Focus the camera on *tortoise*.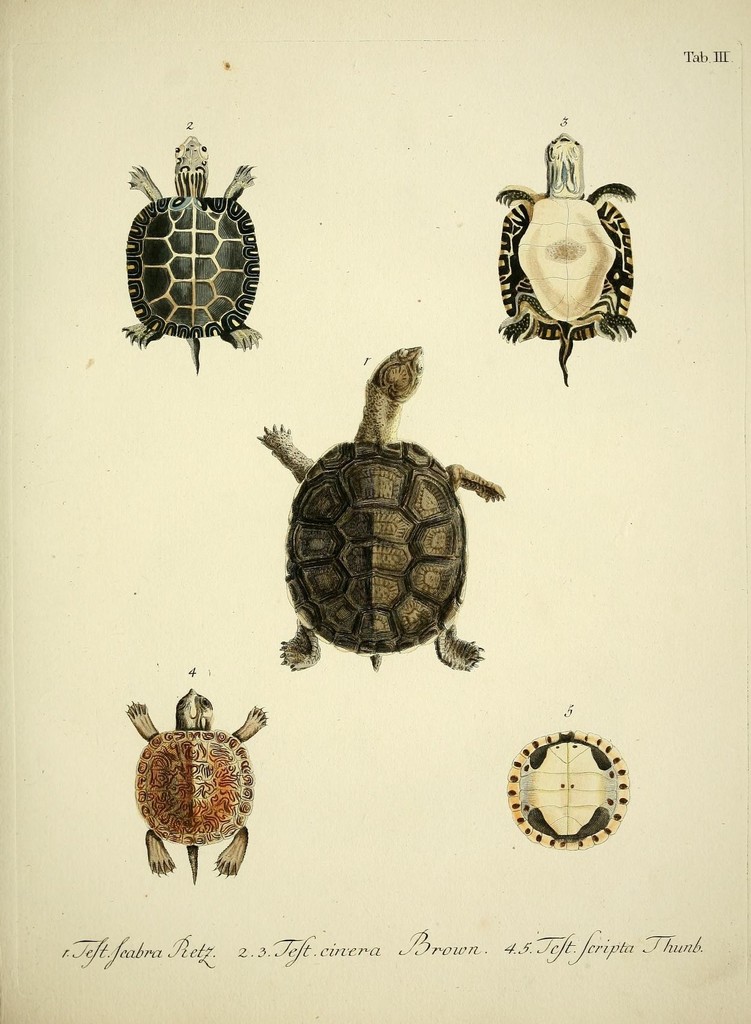
Focus region: 126:134:253:380.
